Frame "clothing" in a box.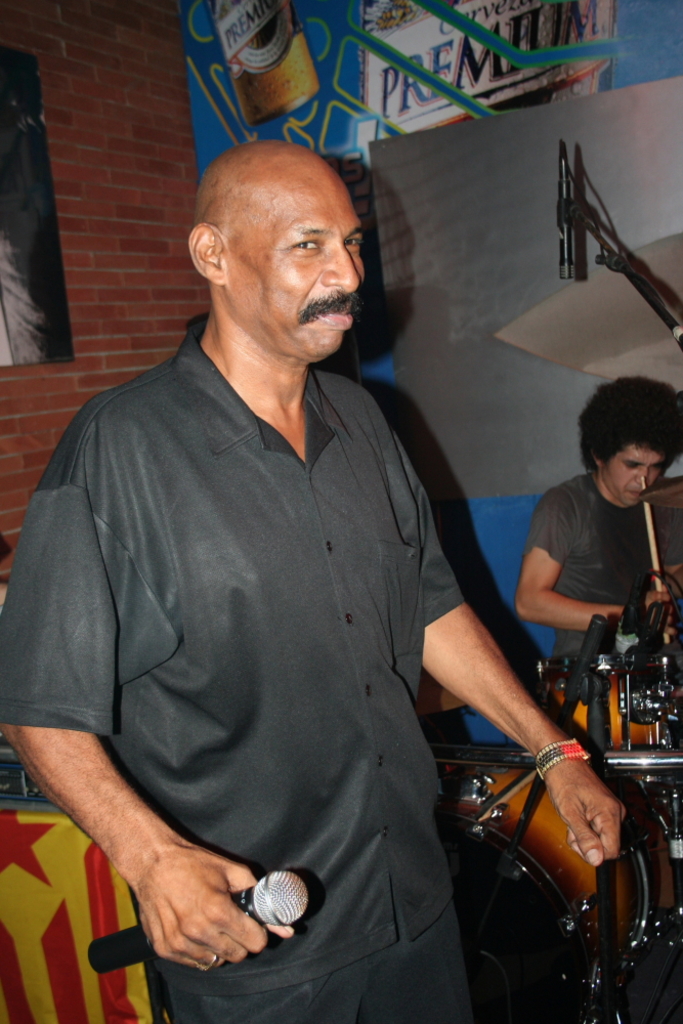
BBox(43, 319, 483, 986).
